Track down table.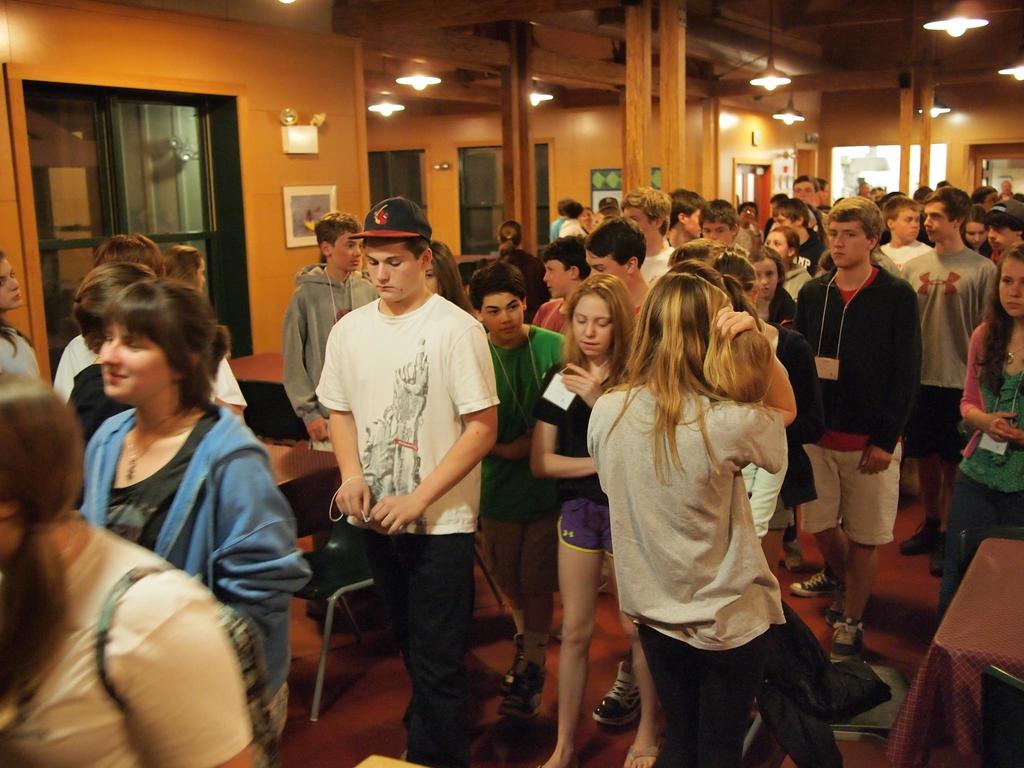
Tracked to [left=883, top=535, right=1023, bottom=767].
